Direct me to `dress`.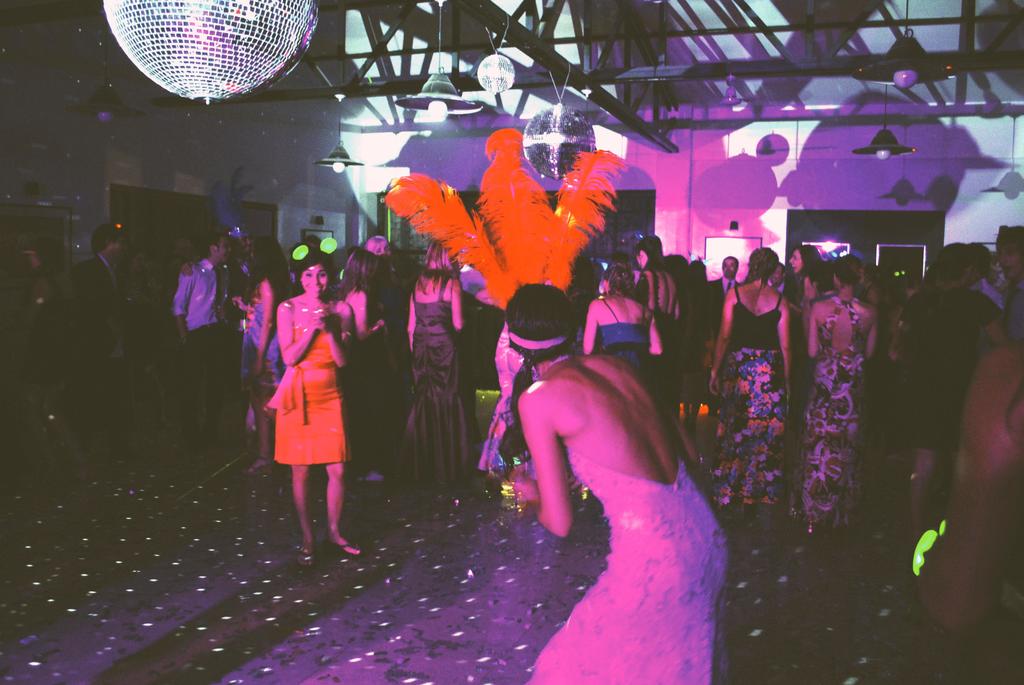
Direction: bbox=(637, 270, 682, 417).
